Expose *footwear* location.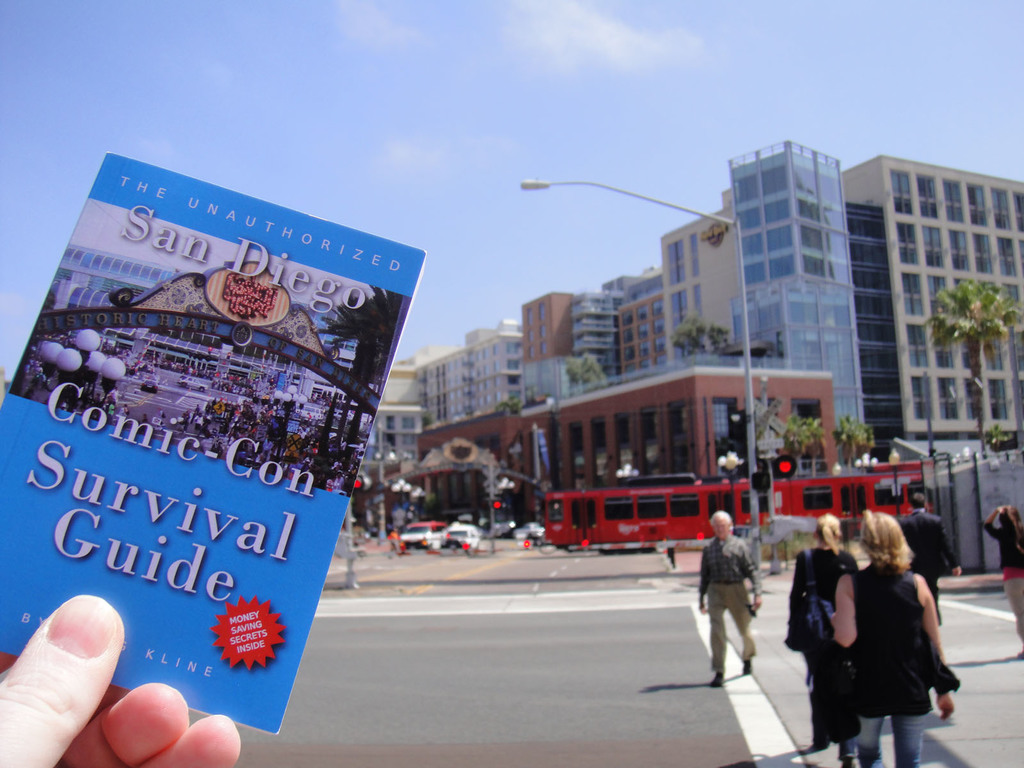
Exposed at [x1=704, y1=672, x2=724, y2=687].
